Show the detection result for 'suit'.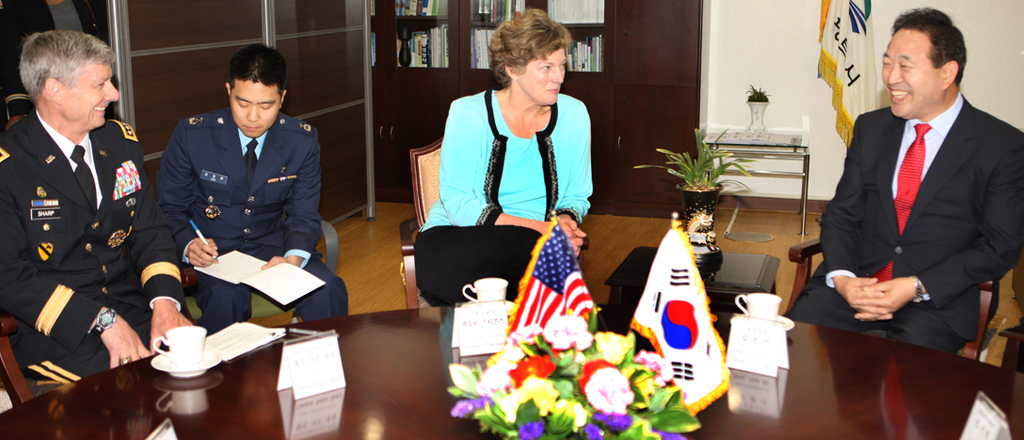
(0,106,186,391).
